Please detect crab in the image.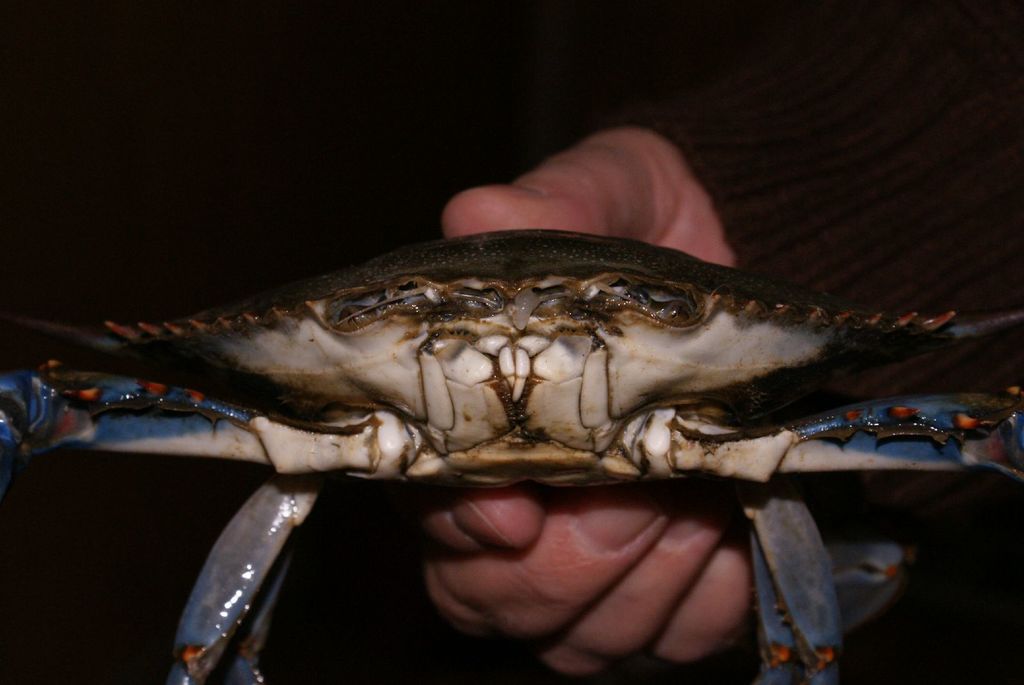
2/226/1023/684.
